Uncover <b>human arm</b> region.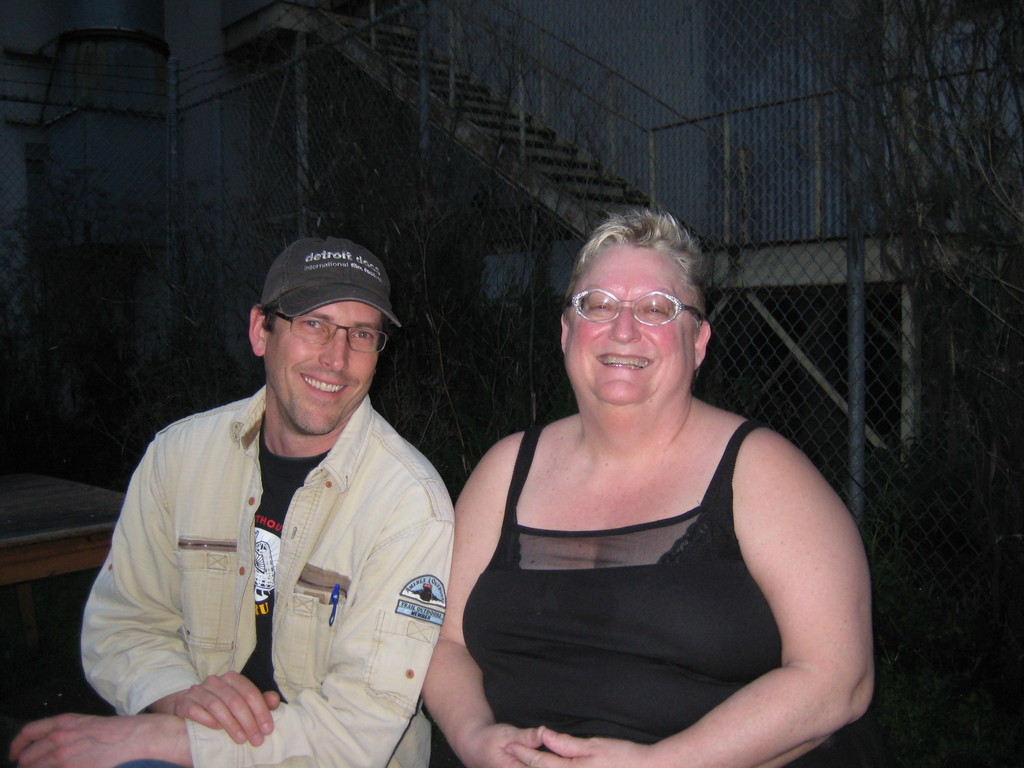
Uncovered: detection(1, 462, 466, 767).
